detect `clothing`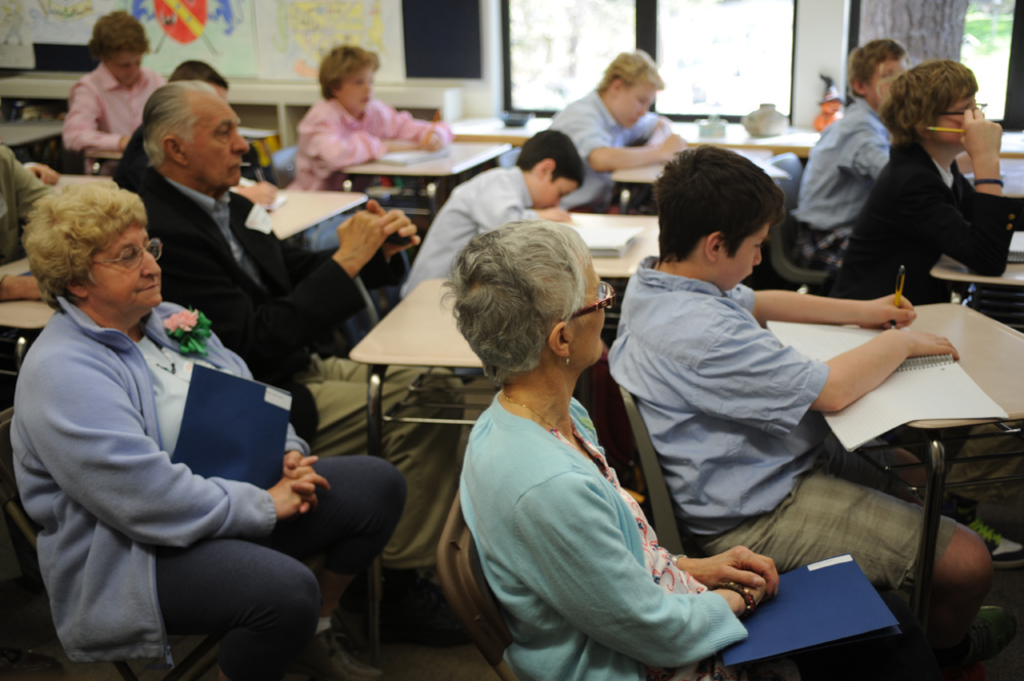
(x1=63, y1=73, x2=157, y2=156)
